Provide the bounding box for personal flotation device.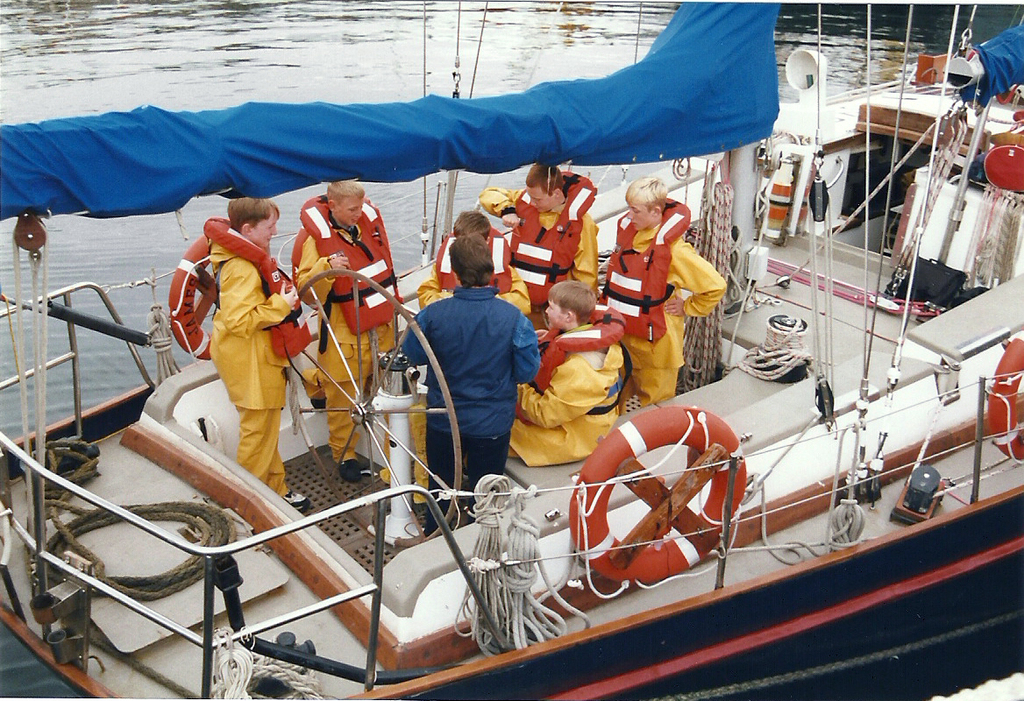
x1=508, y1=170, x2=594, y2=315.
